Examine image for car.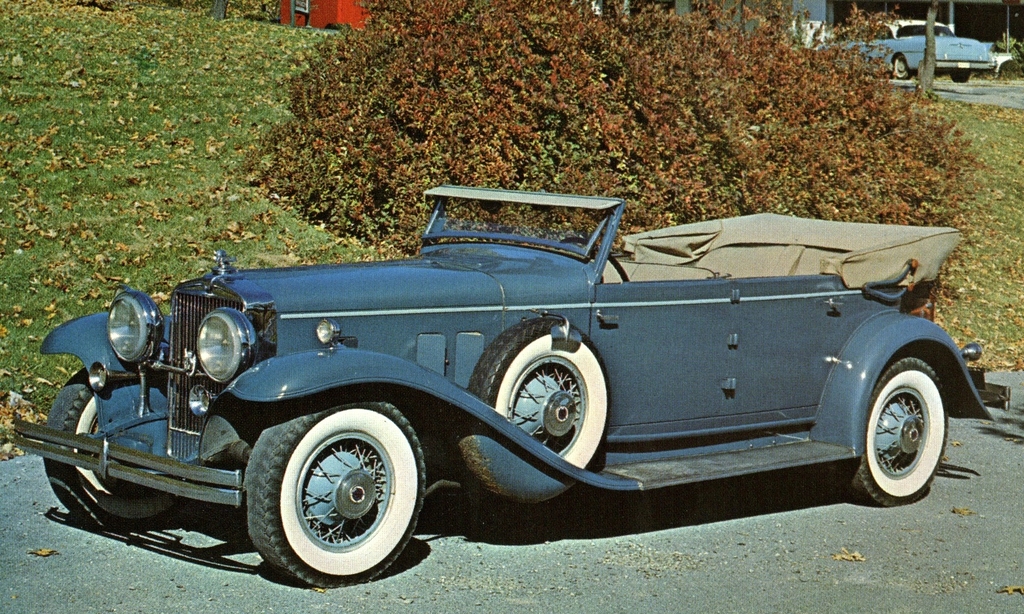
Examination result: (815, 12, 1000, 76).
